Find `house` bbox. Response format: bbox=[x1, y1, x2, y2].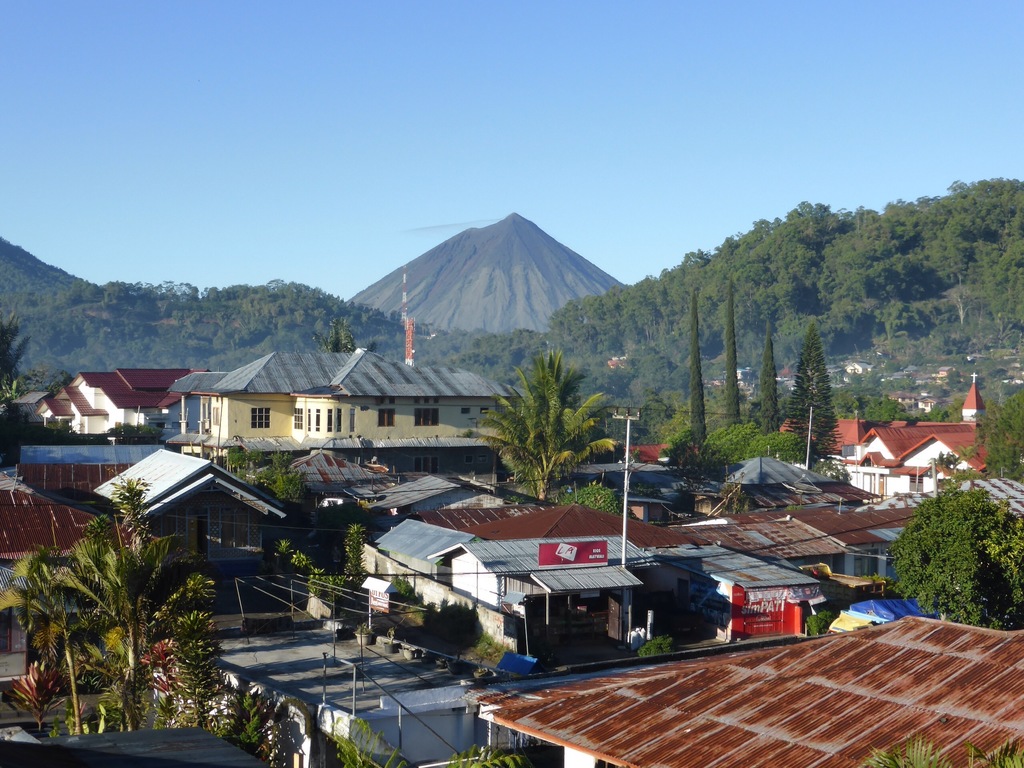
bbox=[429, 528, 662, 617].
